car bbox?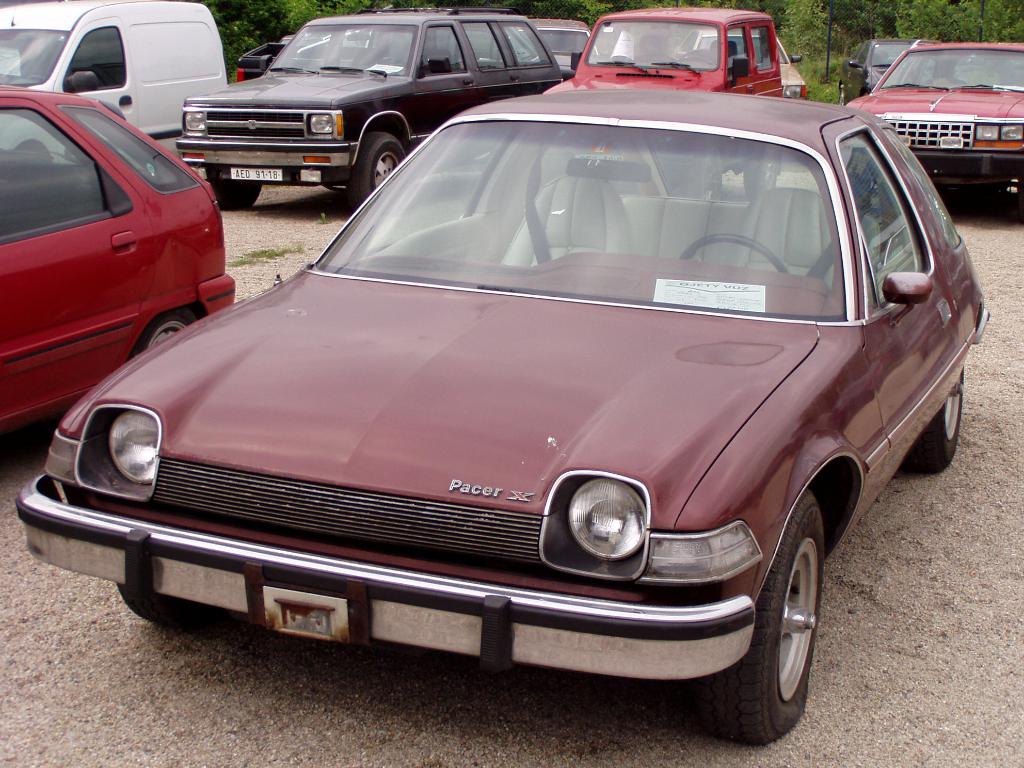
l=846, t=40, r=1023, b=185
